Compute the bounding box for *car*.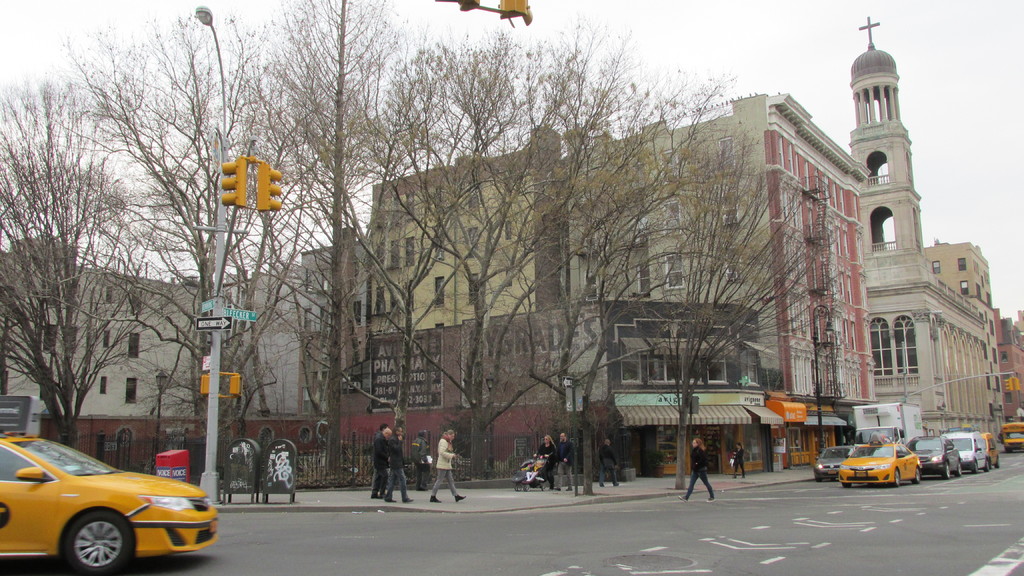
left=837, top=444, right=926, bottom=482.
